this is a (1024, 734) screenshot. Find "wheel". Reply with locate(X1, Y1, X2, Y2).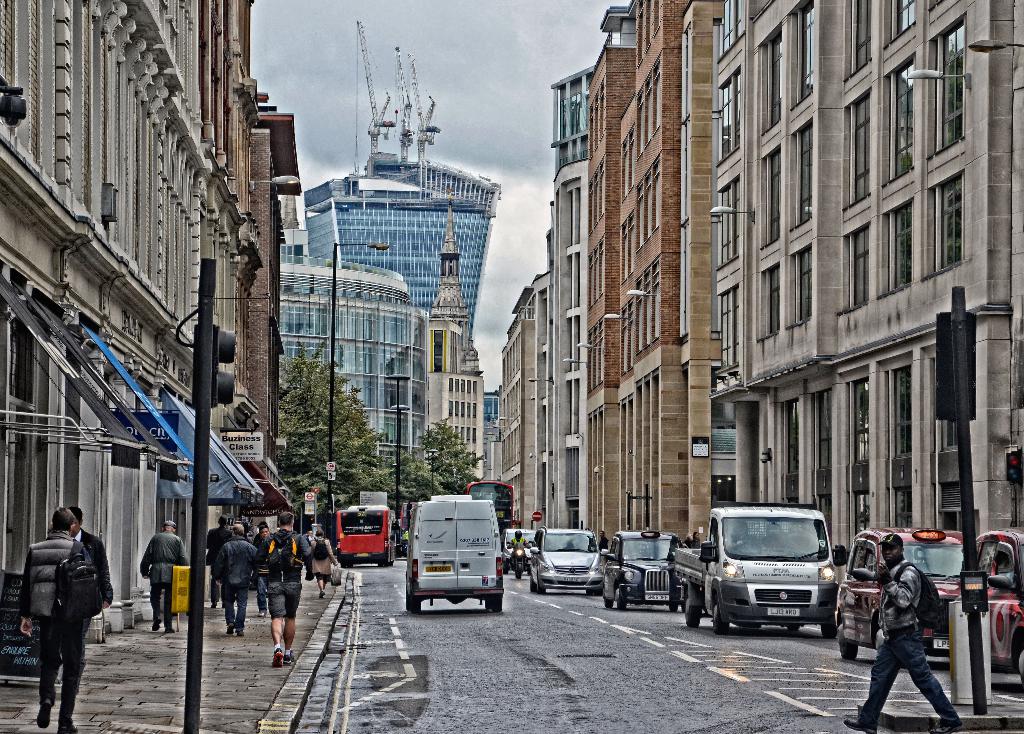
locate(1018, 648, 1023, 687).
